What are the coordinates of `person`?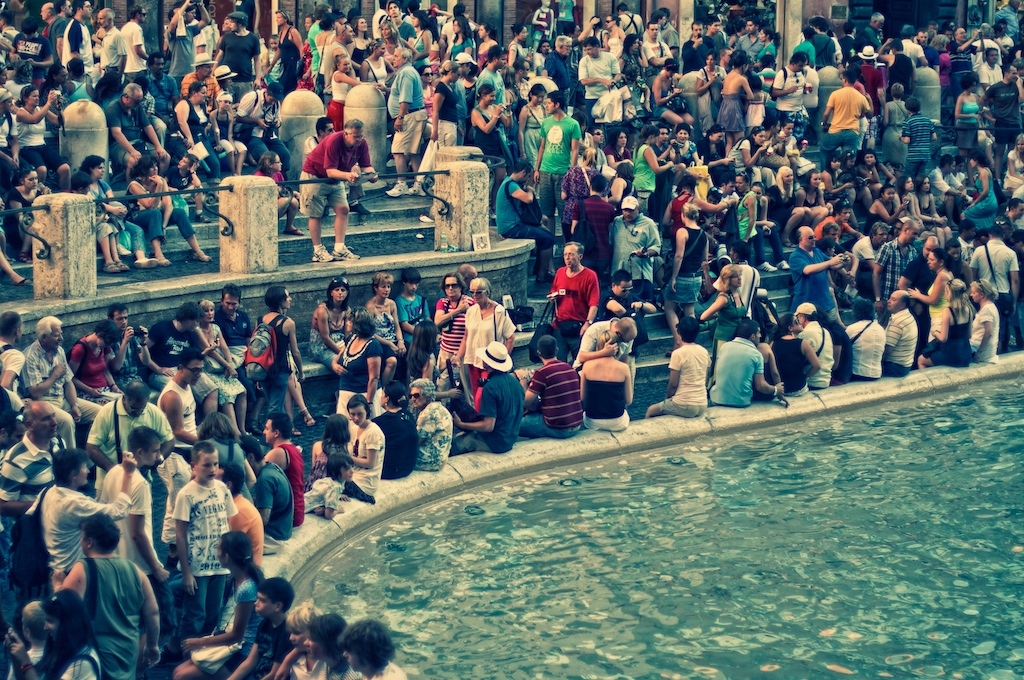
left=579, top=313, right=634, bottom=375.
